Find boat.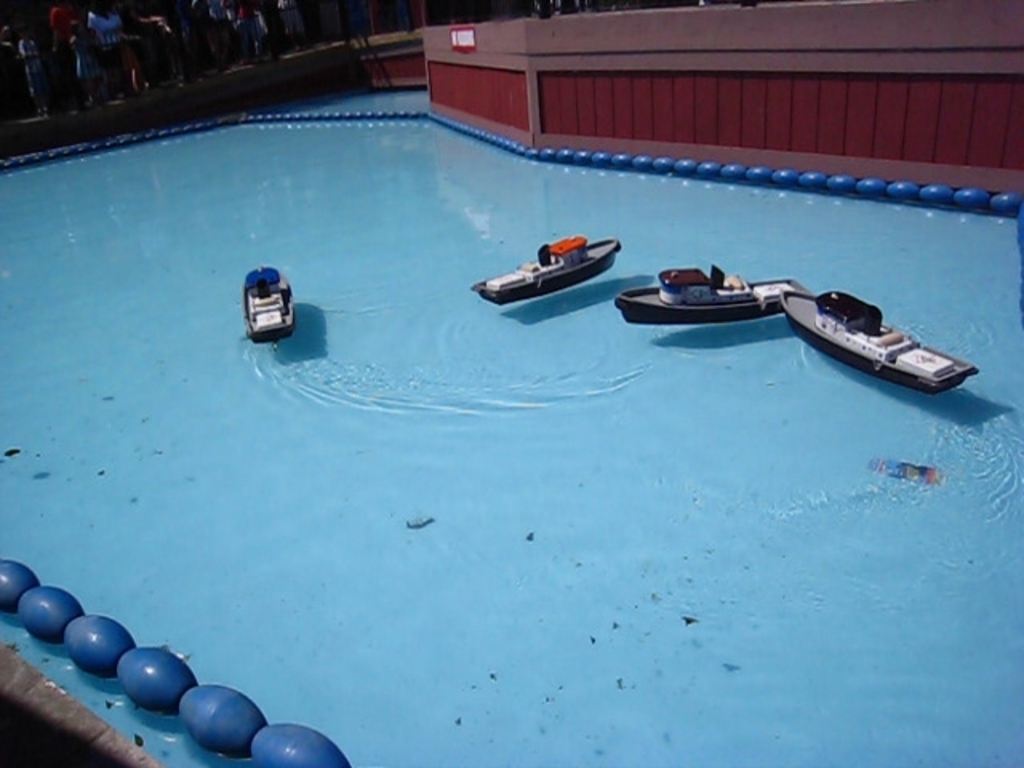
pyautogui.locateOnScreen(472, 232, 621, 304).
